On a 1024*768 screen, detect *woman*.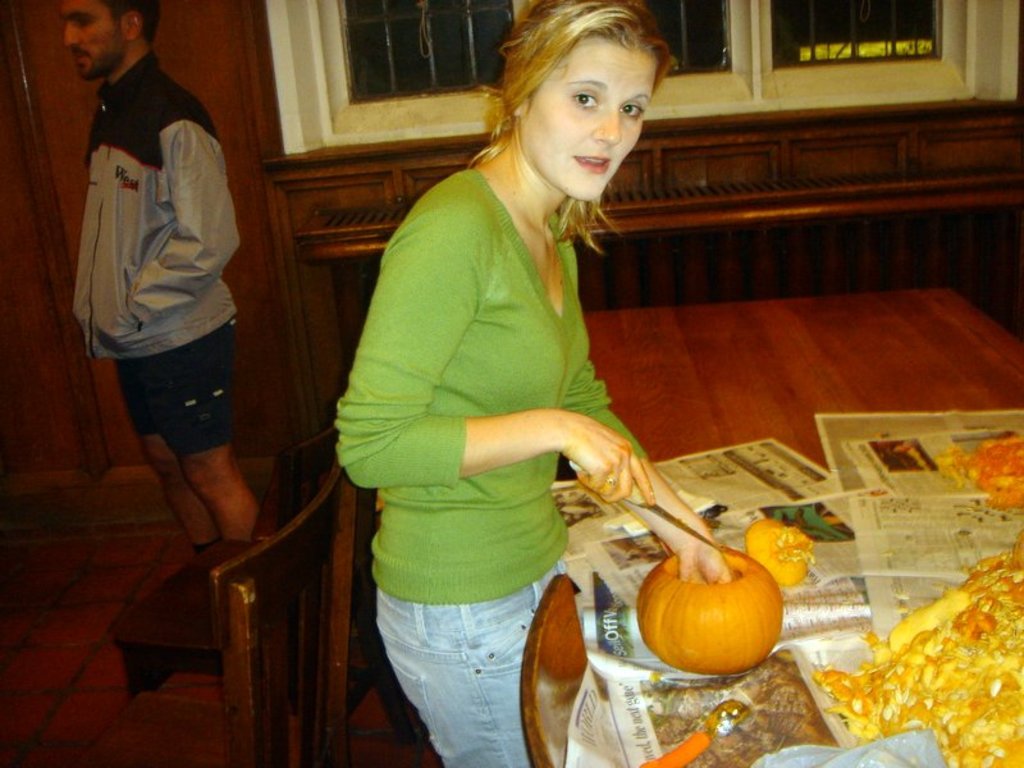
BBox(328, 63, 844, 721).
